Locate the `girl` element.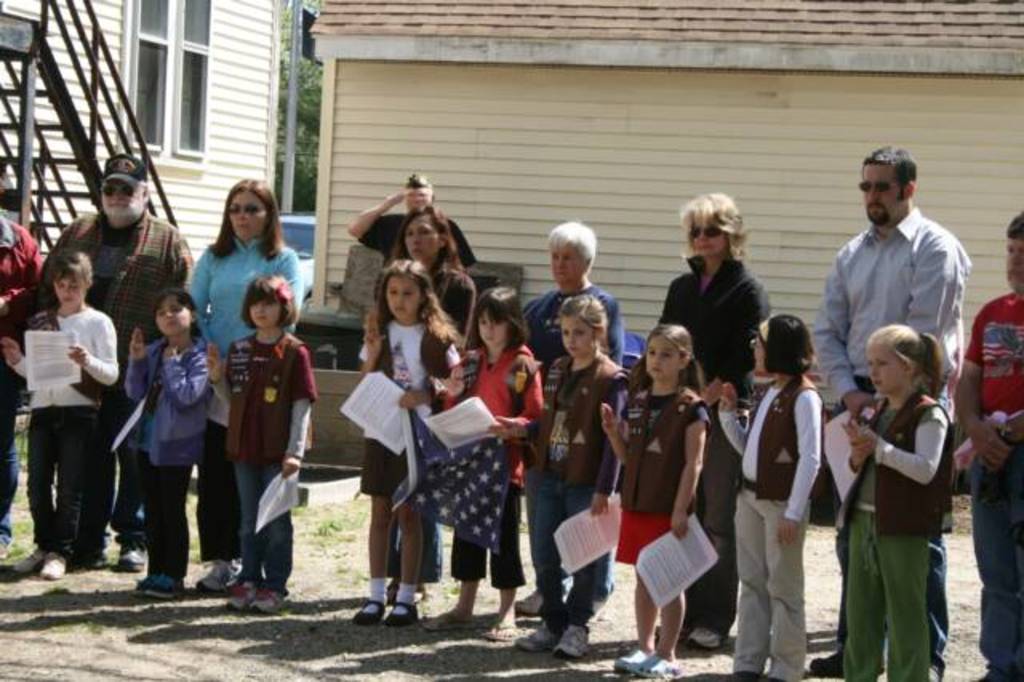
Element bbox: 834,323,955,680.
